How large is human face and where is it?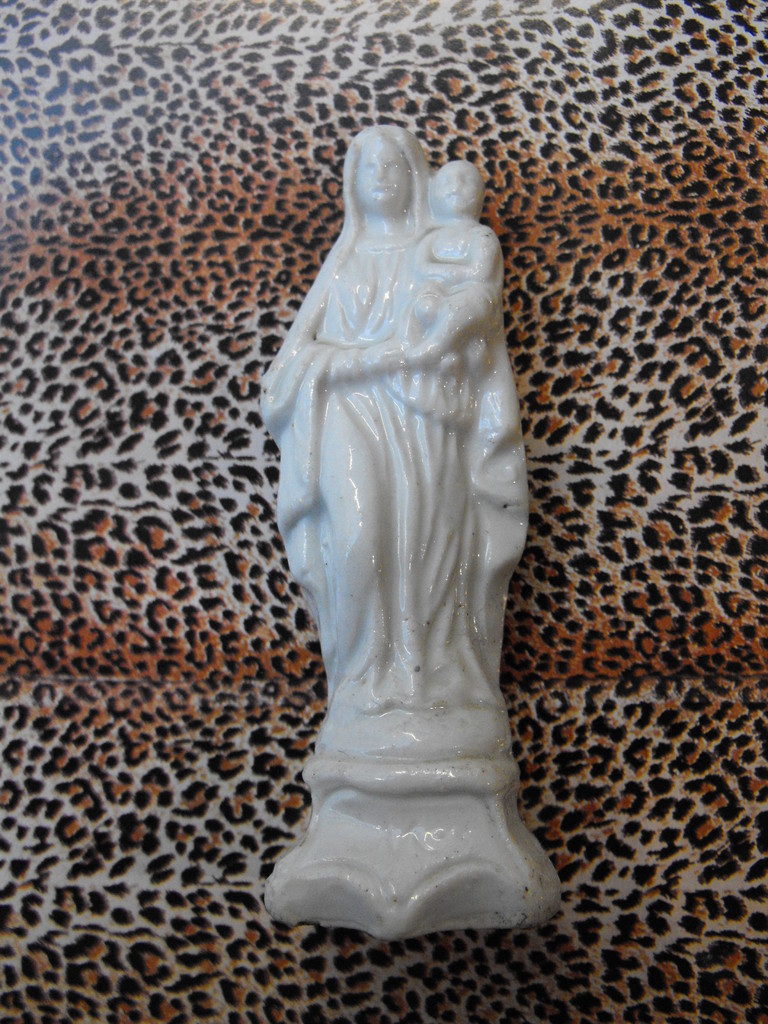
Bounding box: (356,138,413,206).
